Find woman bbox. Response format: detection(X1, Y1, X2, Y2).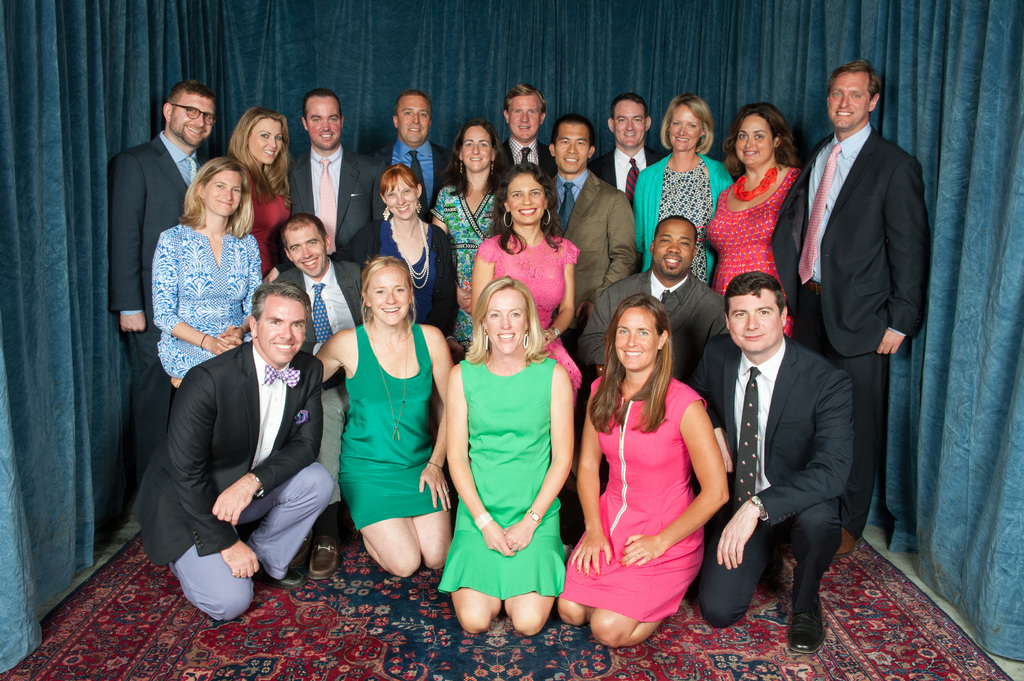
detection(321, 255, 457, 582).
